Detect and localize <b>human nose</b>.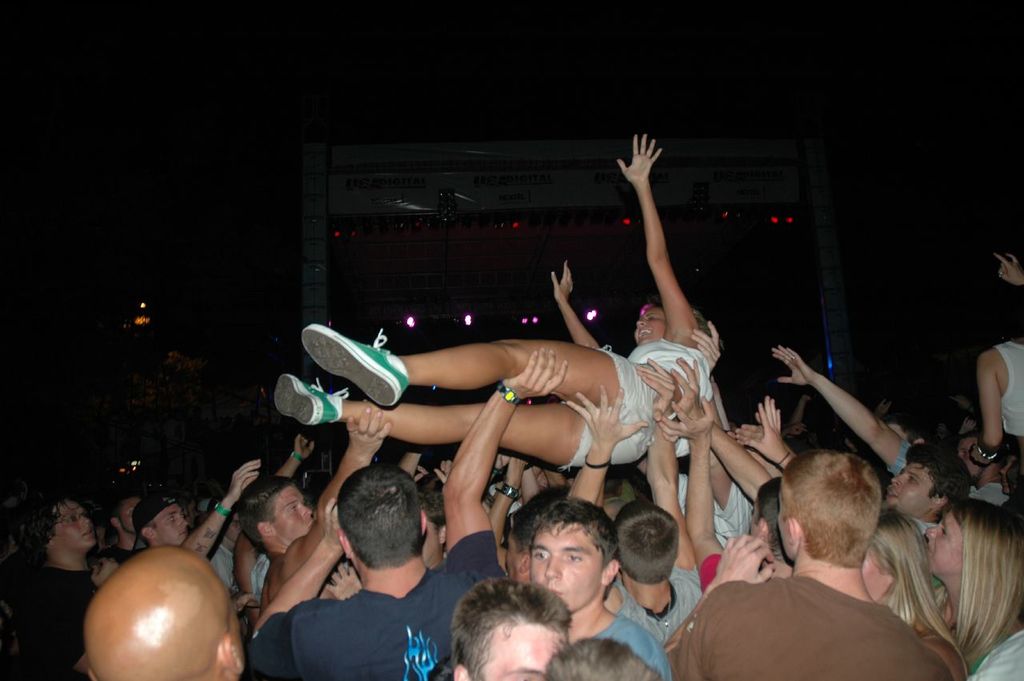
Localized at box(301, 504, 311, 515).
